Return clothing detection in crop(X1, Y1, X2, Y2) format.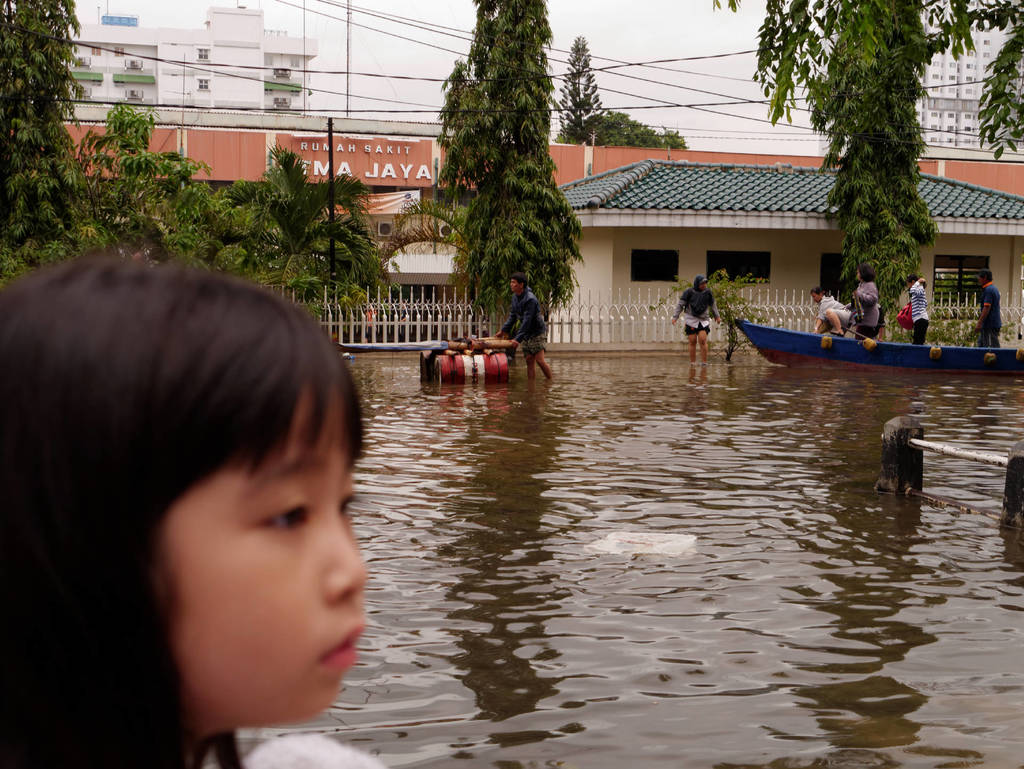
crop(979, 279, 1004, 348).
